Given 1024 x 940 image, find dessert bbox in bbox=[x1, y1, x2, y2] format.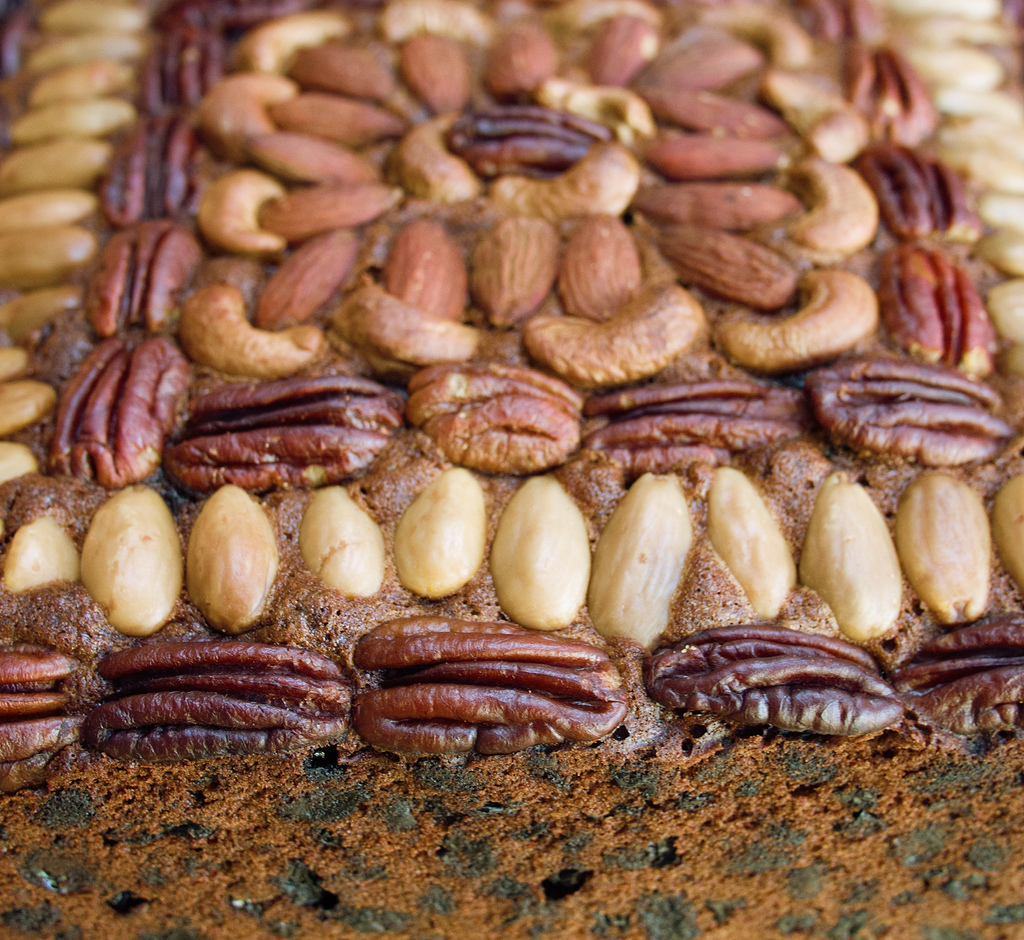
bbox=[710, 290, 871, 375].
